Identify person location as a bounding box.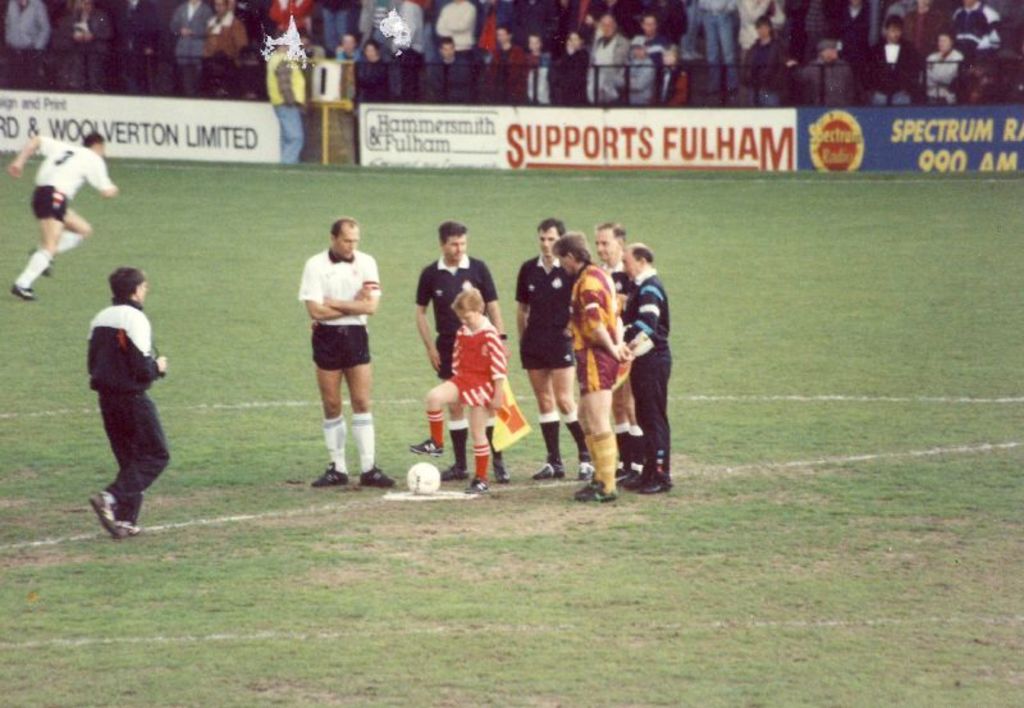
{"left": 878, "top": 12, "right": 905, "bottom": 123}.
